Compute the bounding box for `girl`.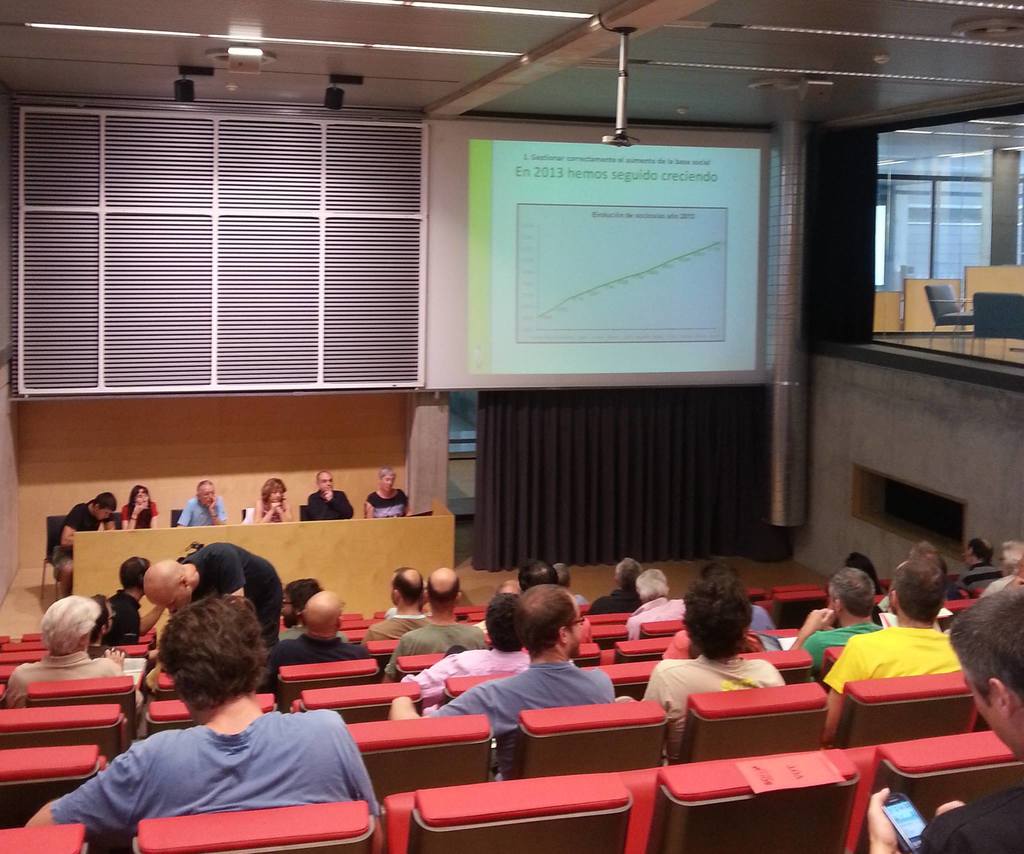
crop(257, 478, 296, 520).
